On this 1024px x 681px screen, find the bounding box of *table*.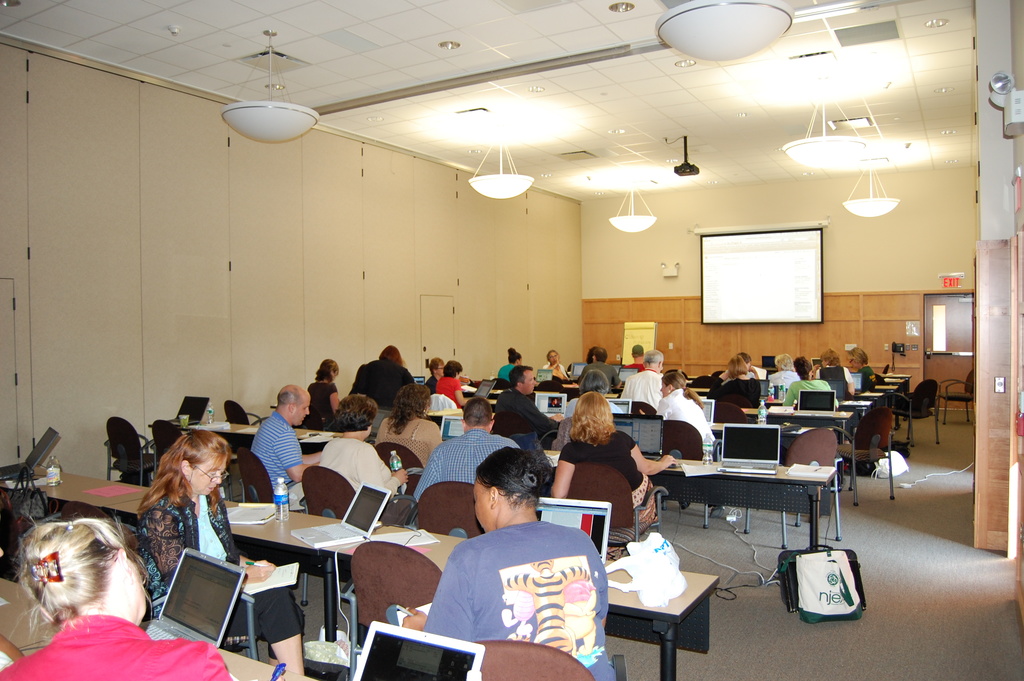
Bounding box: x1=881 y1=372 x2=916 y2=382.
